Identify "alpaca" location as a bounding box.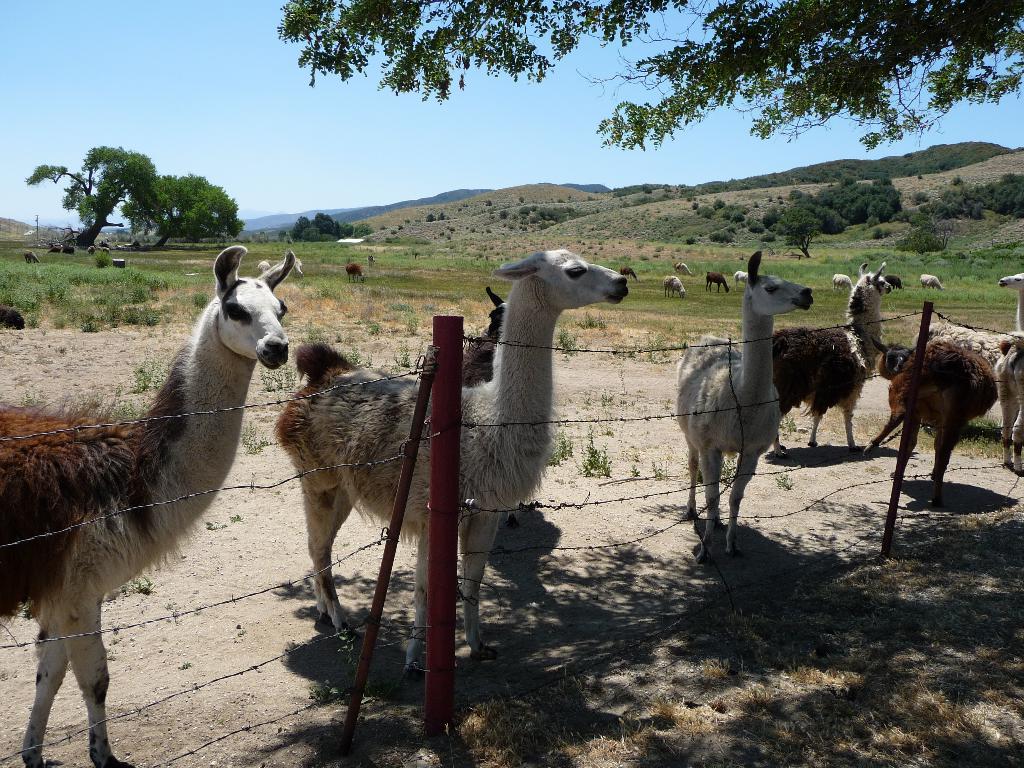
886 275 904 289.
